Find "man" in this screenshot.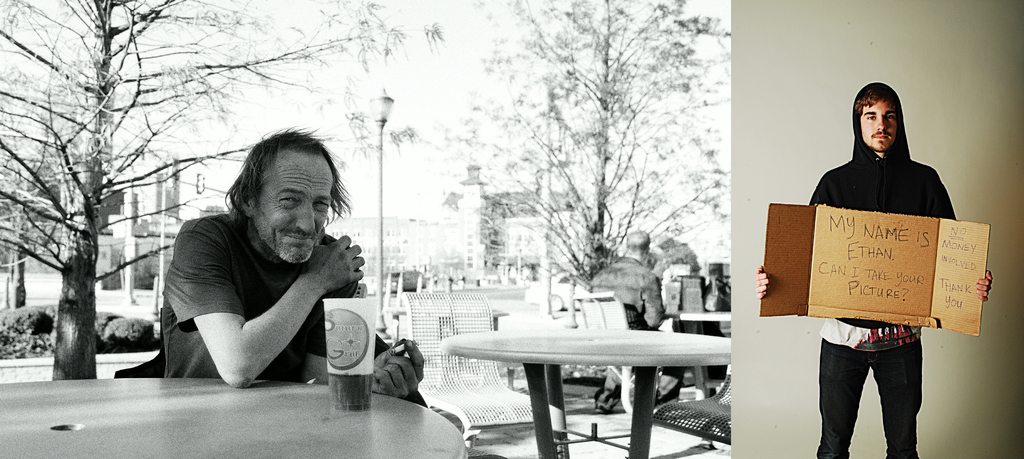
The bounding box for "man" is select_region(756, 86, 991, 458).
